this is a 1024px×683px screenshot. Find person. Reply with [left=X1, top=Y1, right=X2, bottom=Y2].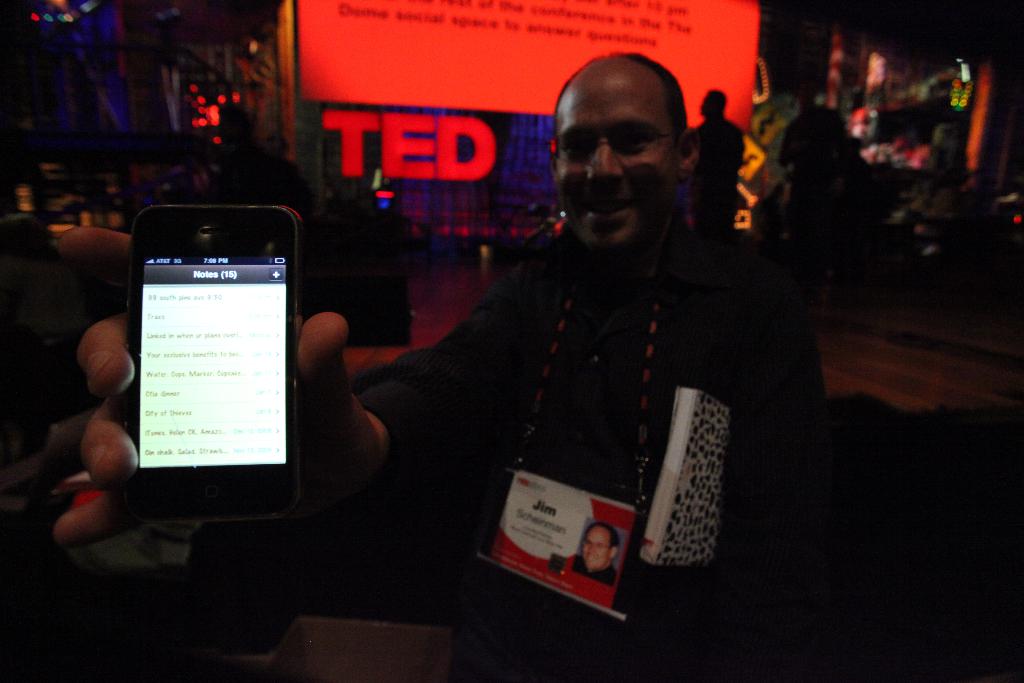
[left=763, top=112, right=905, bottom=279].
